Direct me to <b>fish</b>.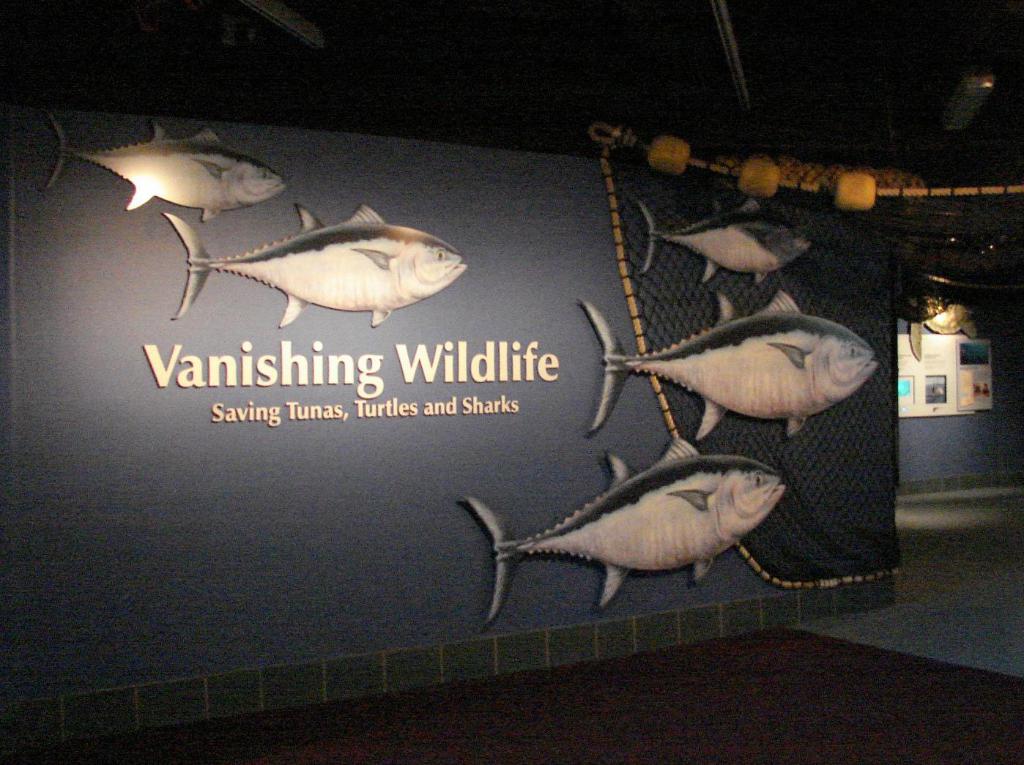
Direction: locate(578, 292, 878, 440).
